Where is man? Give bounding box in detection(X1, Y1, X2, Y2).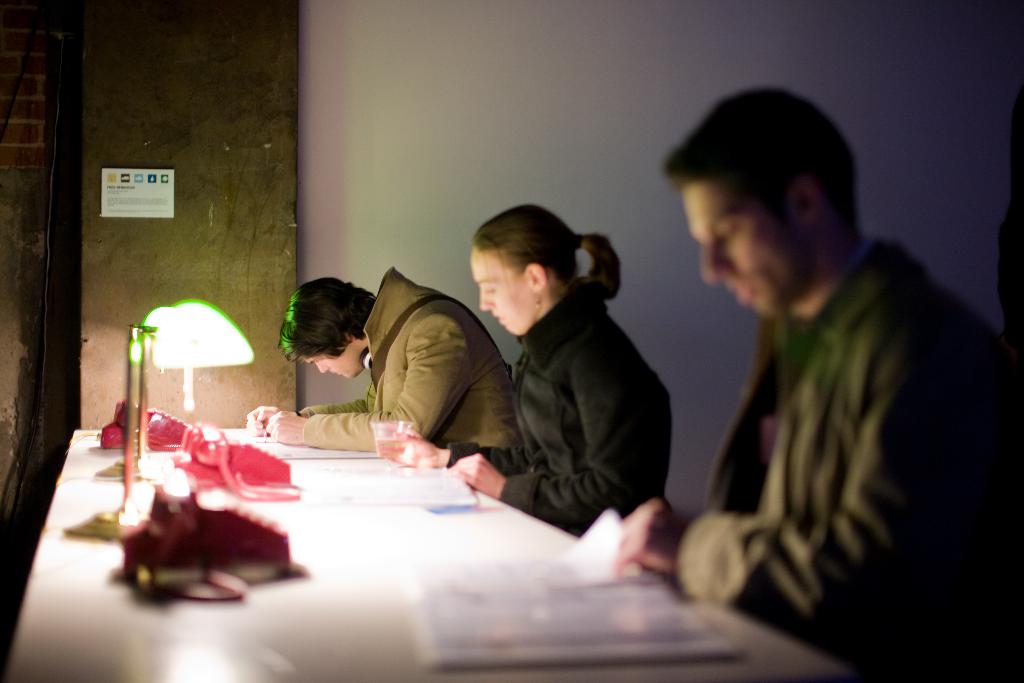
detection(636, 95, 1012, 657).
